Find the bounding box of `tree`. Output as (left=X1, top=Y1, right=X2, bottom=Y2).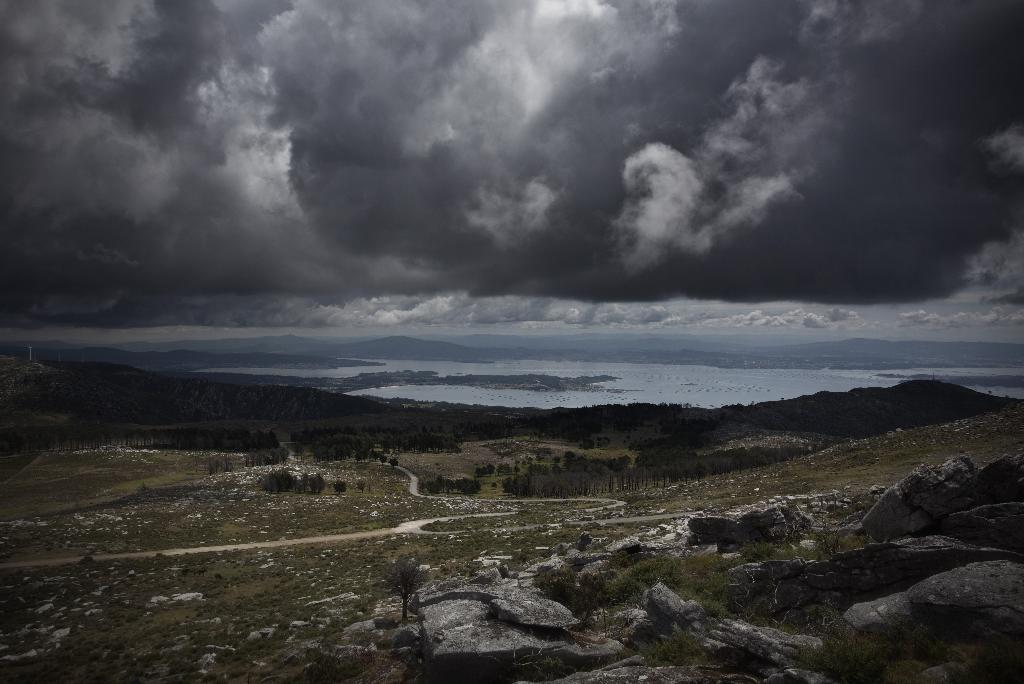
(left=355, top=480, right=362, bottom=491).
